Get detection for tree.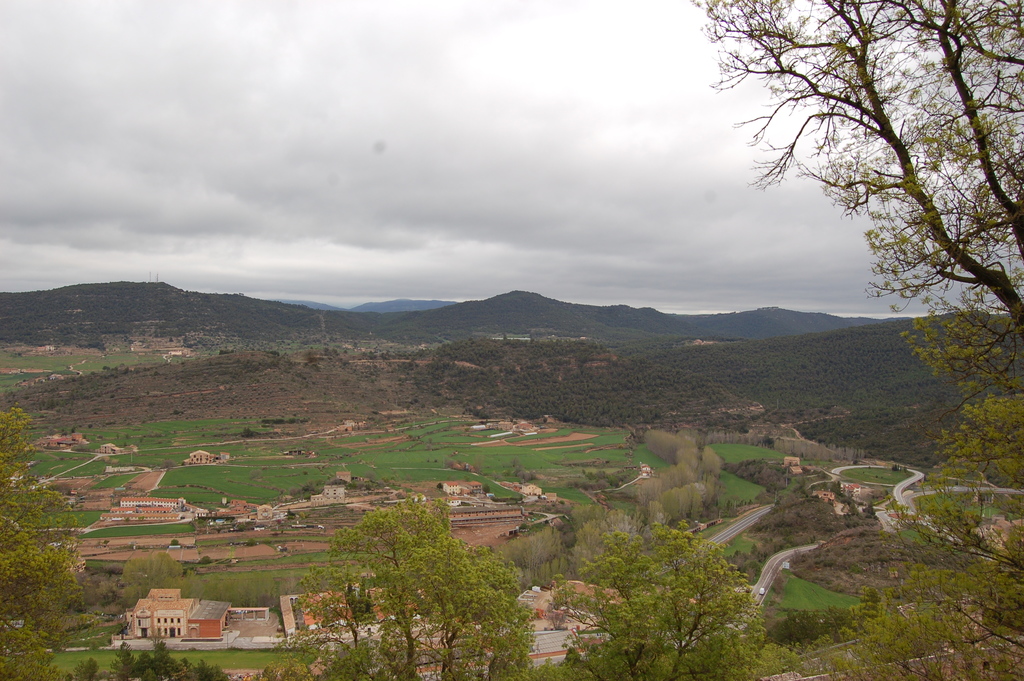
Detection: bbox=(828, 481, 846, 502).
